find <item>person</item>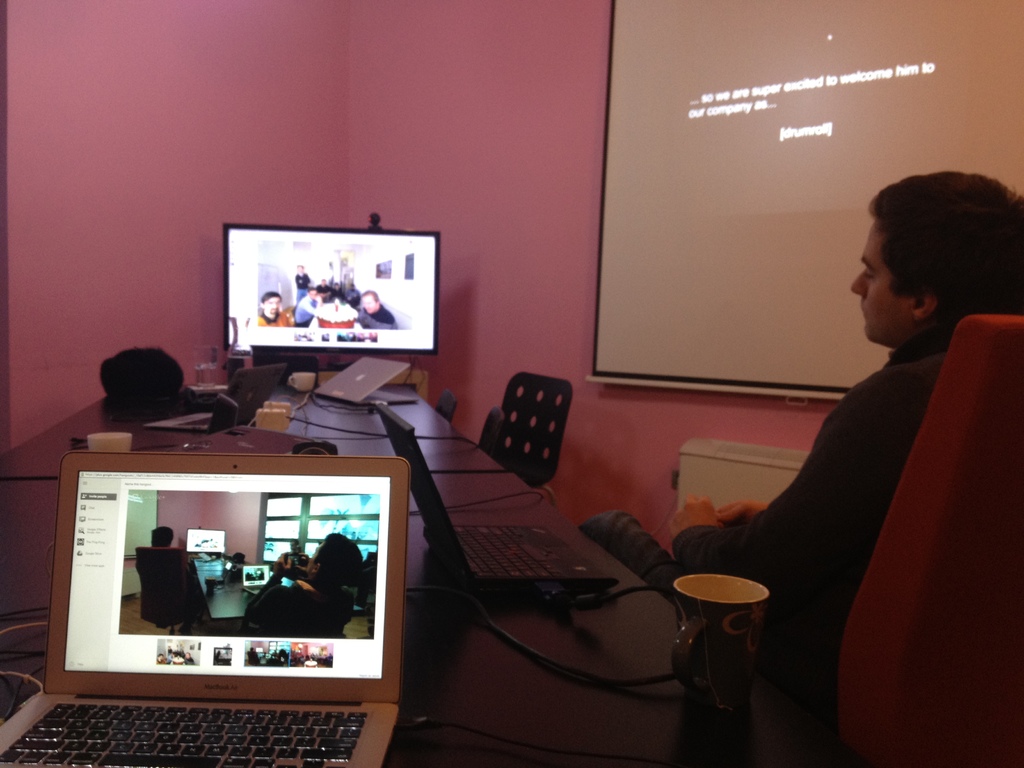
<box>573,176,1023,767</box>
